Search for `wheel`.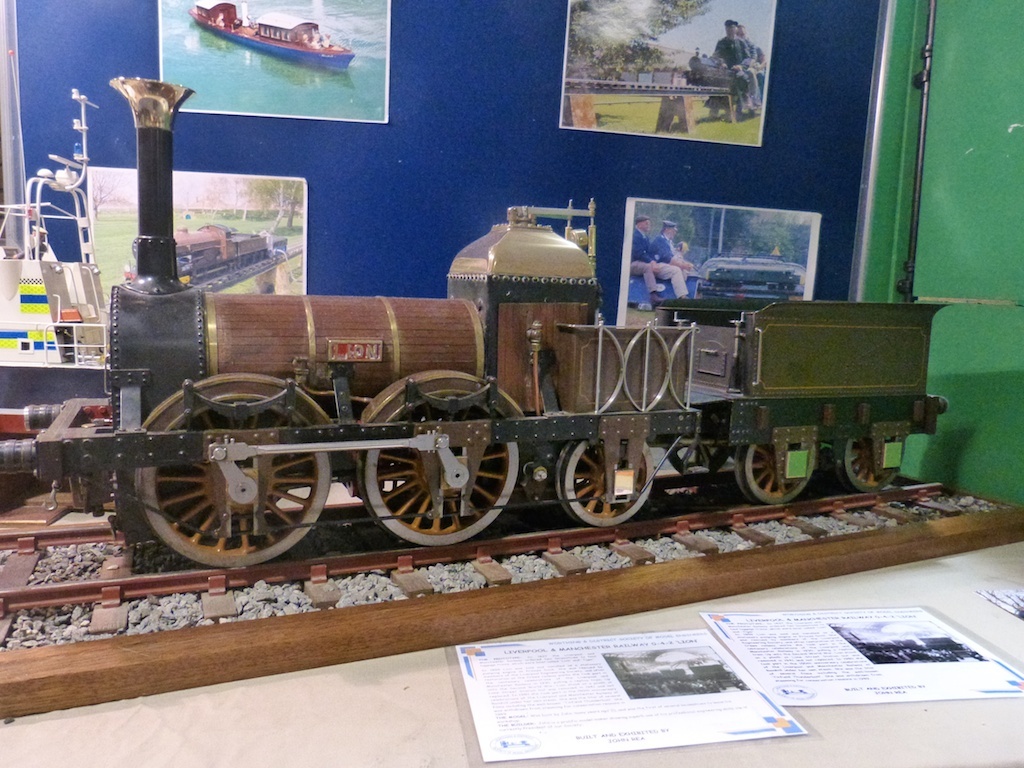
Found at crop(839, 431, 906, 494).
